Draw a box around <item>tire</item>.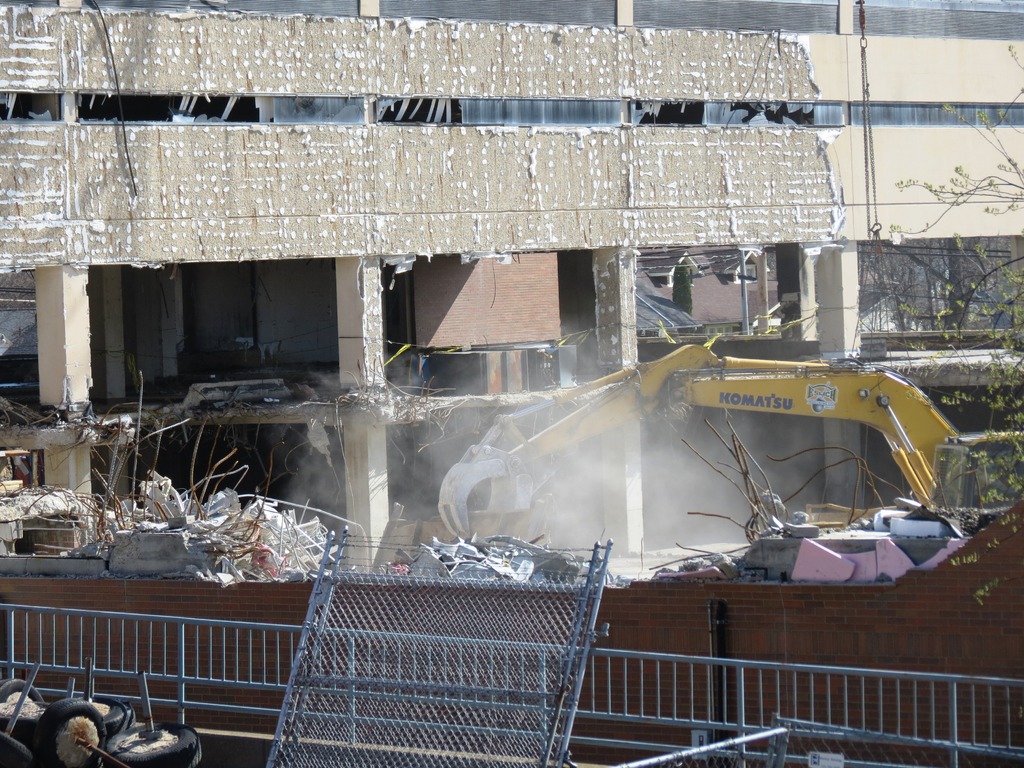
<box>0,676,40,705</box>.
